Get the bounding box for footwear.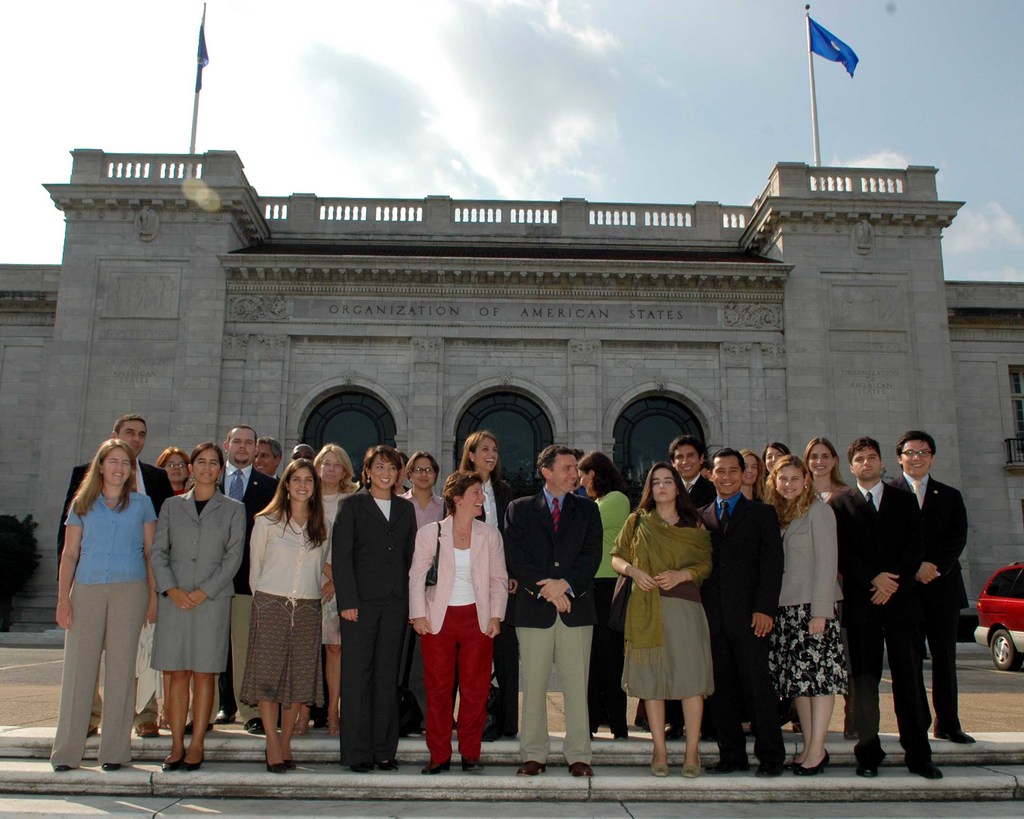
<box>570,763,595,778</box>.
